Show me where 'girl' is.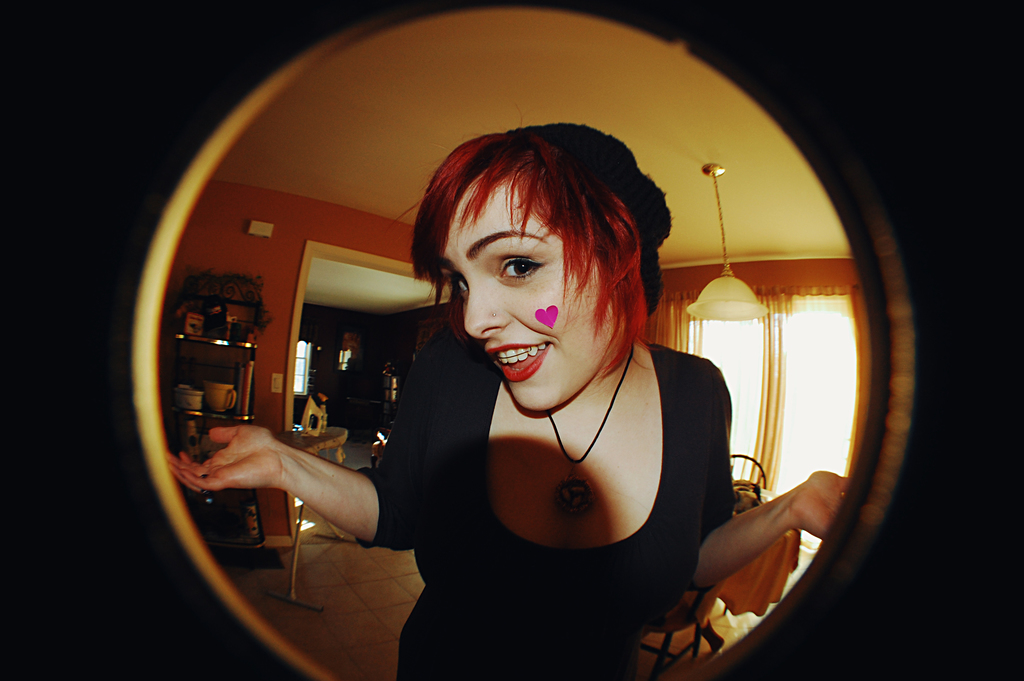
'girl' is at {"left": 166, "top": 122, "right": 840, "bottom": 670}.
